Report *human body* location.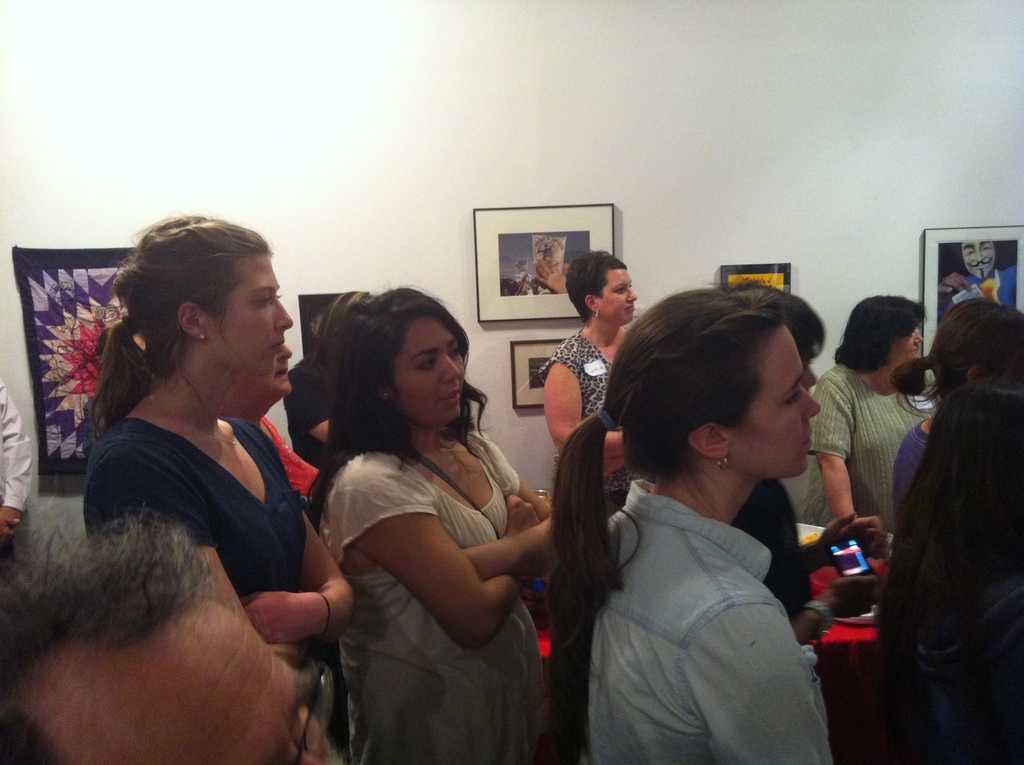
Report: pyautogui.locateOnScreen(548, 284, 831, 764).
